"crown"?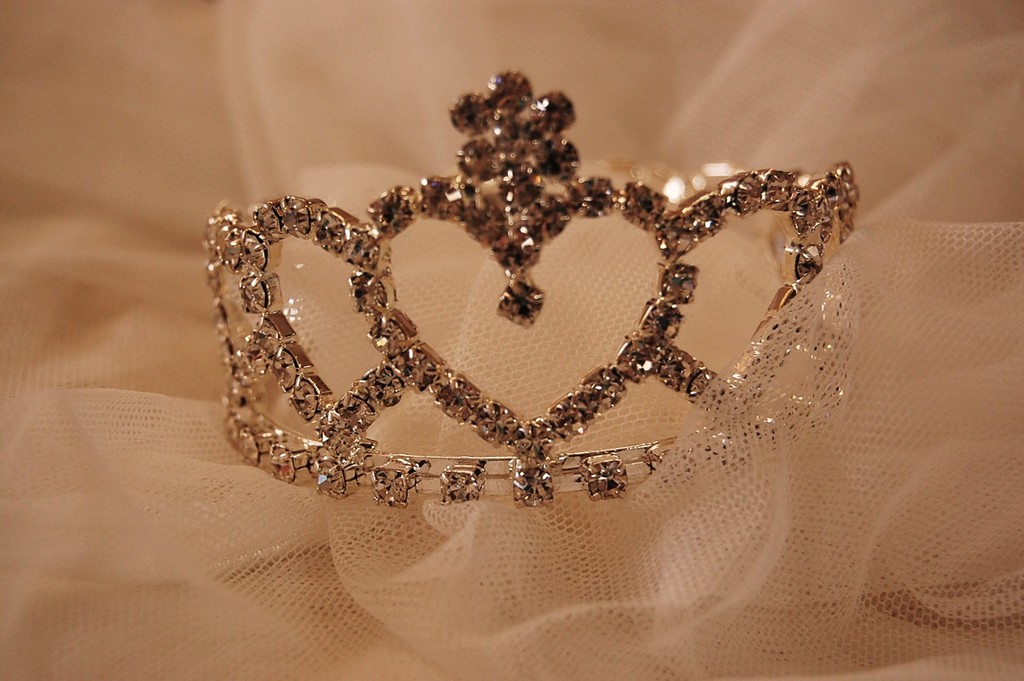
<bbox>208, 73, 855, 499</bbox>
